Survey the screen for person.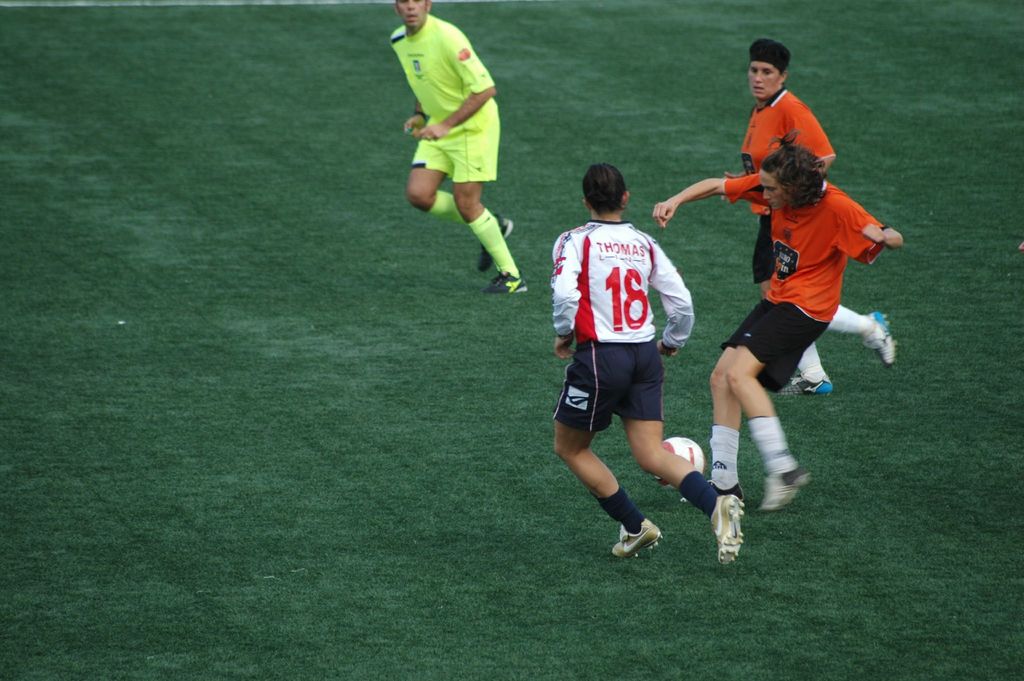
Survey found: 550,162,744,565.
